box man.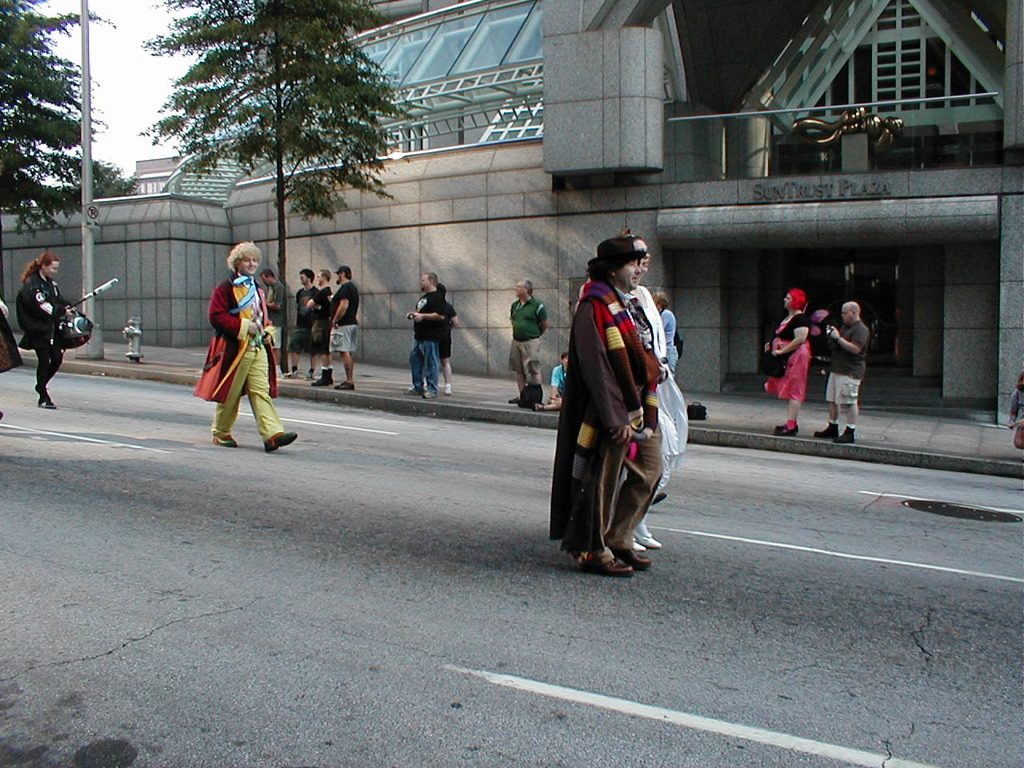
(262, 266, 283, 323).
